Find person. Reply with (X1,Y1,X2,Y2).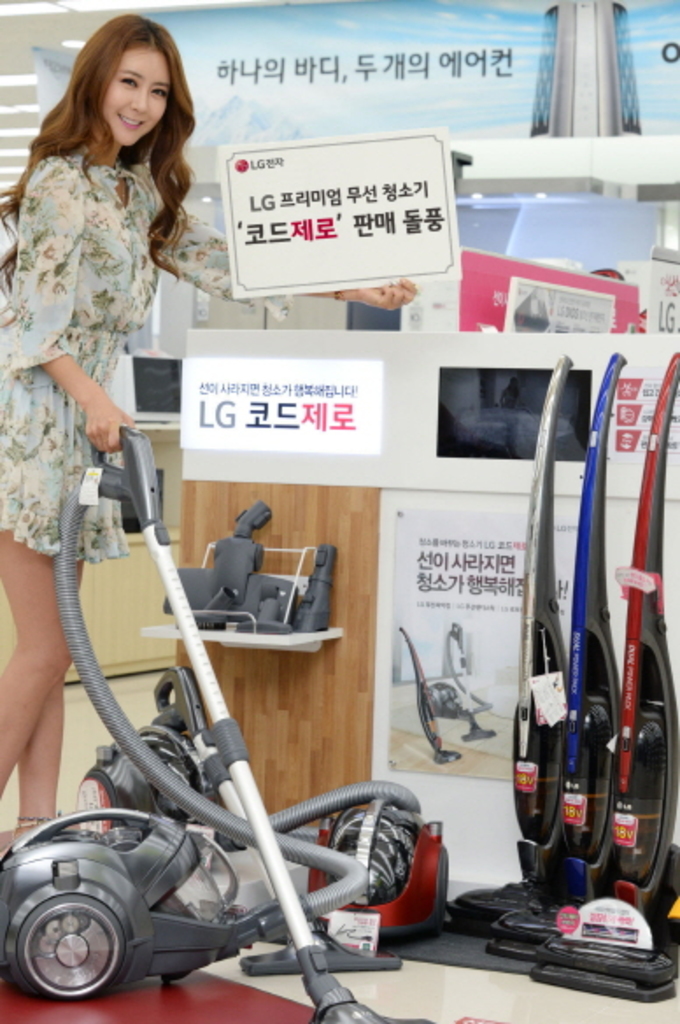
(0,0,422,847).
